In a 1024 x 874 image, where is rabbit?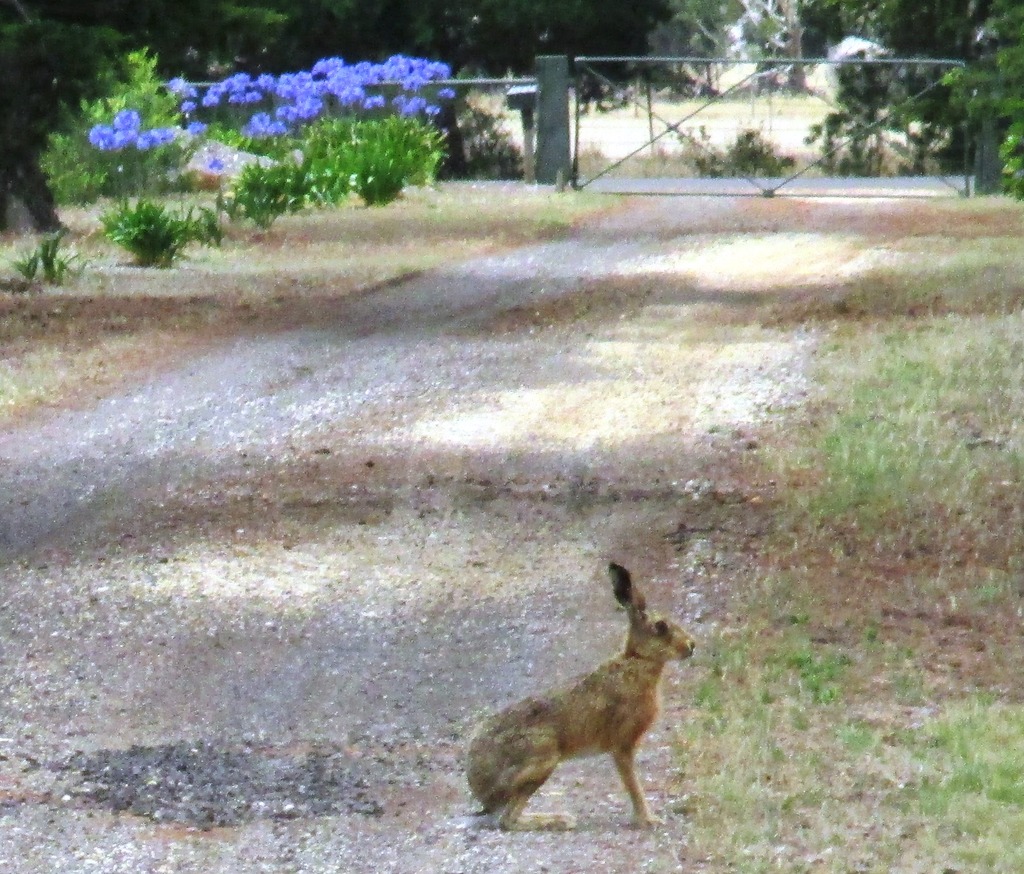
463:562:700:831.
